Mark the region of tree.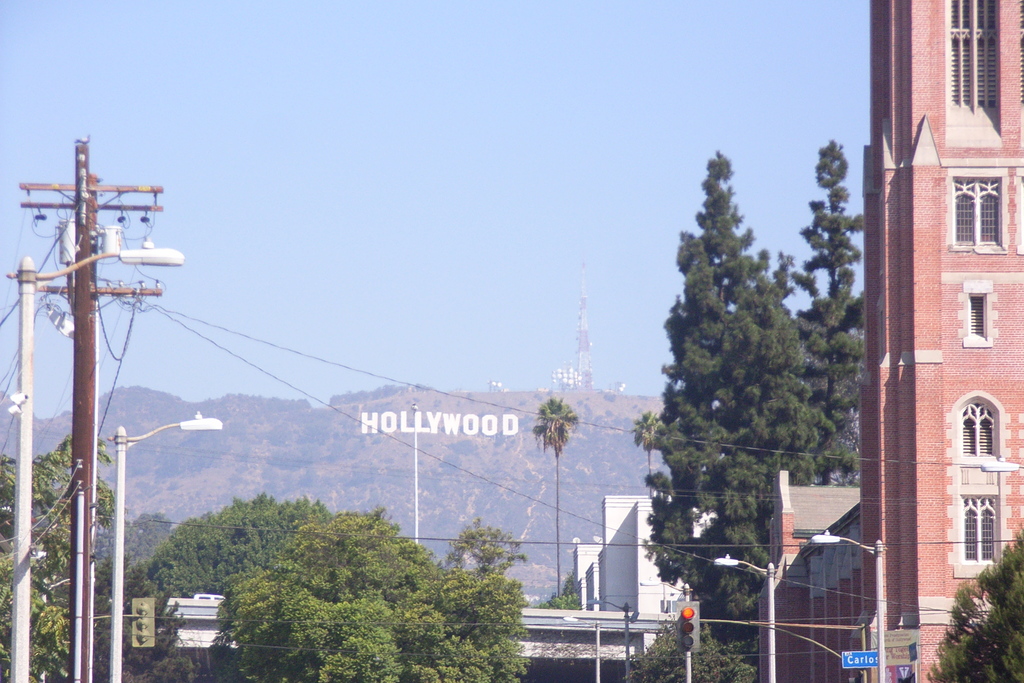
Region: 0,552,73,682.
